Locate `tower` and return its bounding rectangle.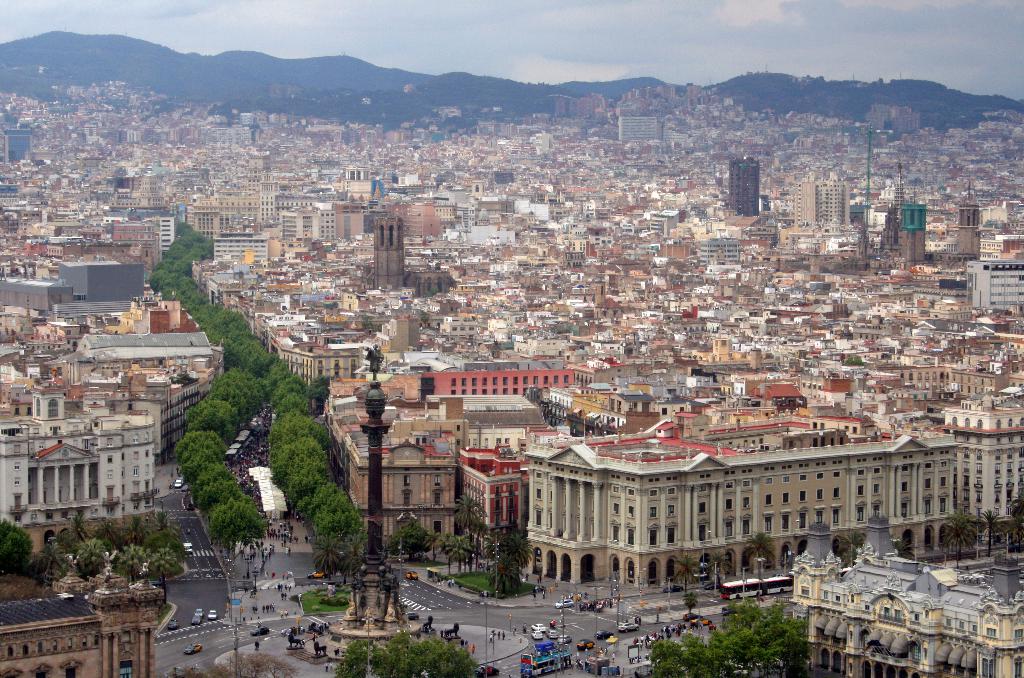
<box>368,217,403,293</box>.
